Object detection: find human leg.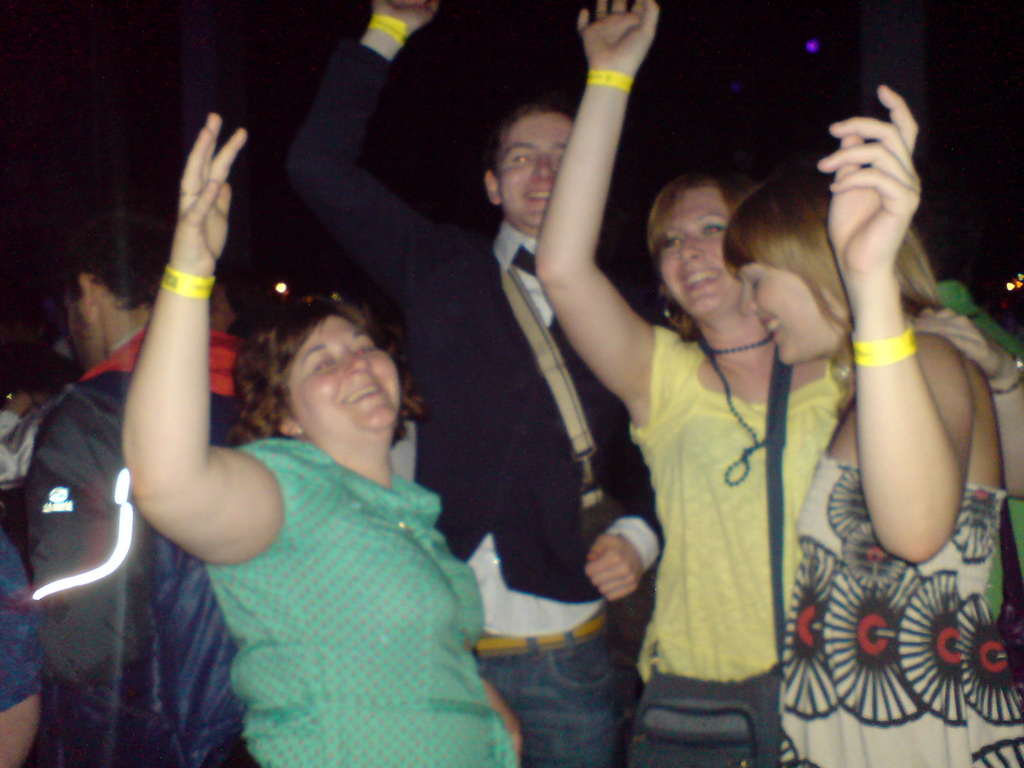
x1=475 y1=623 x2=609 y2=765.
